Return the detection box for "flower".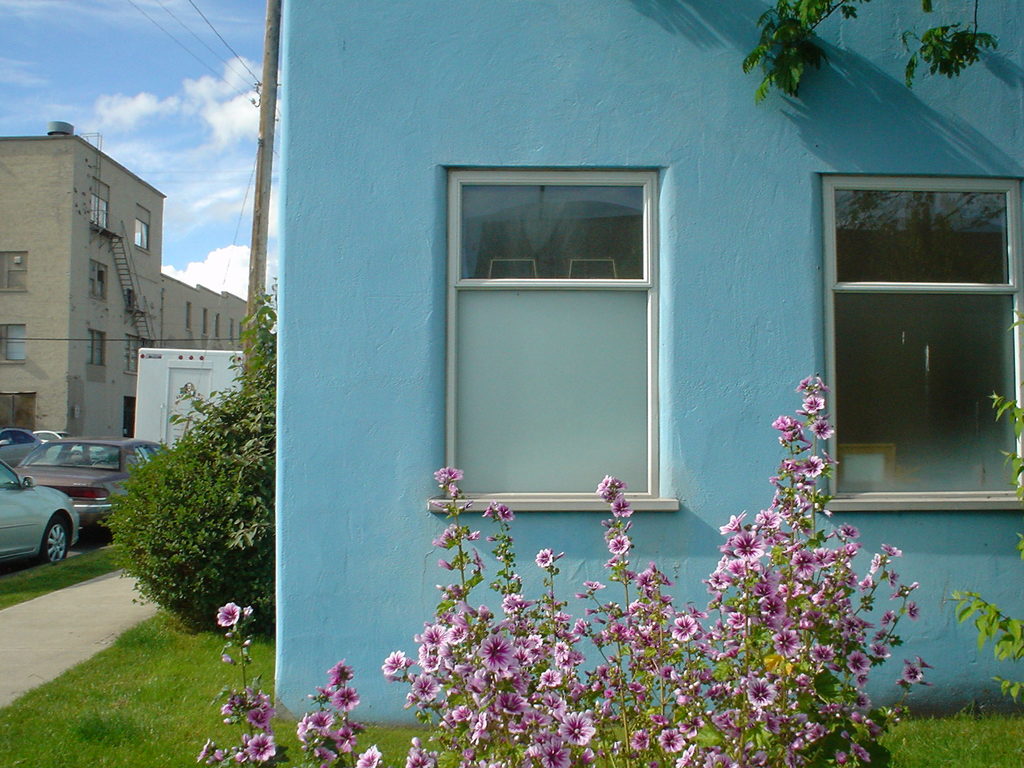
BBox(211, 601, 243, 630).
